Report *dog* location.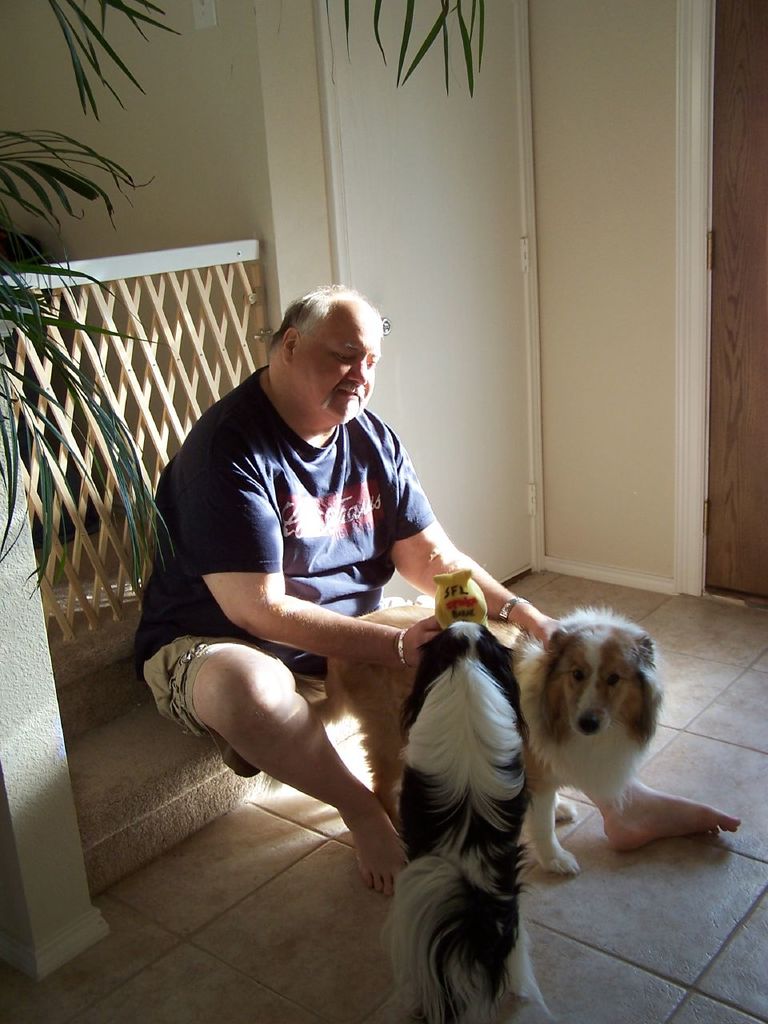
Report: crop(508, 598, 665, 880).
